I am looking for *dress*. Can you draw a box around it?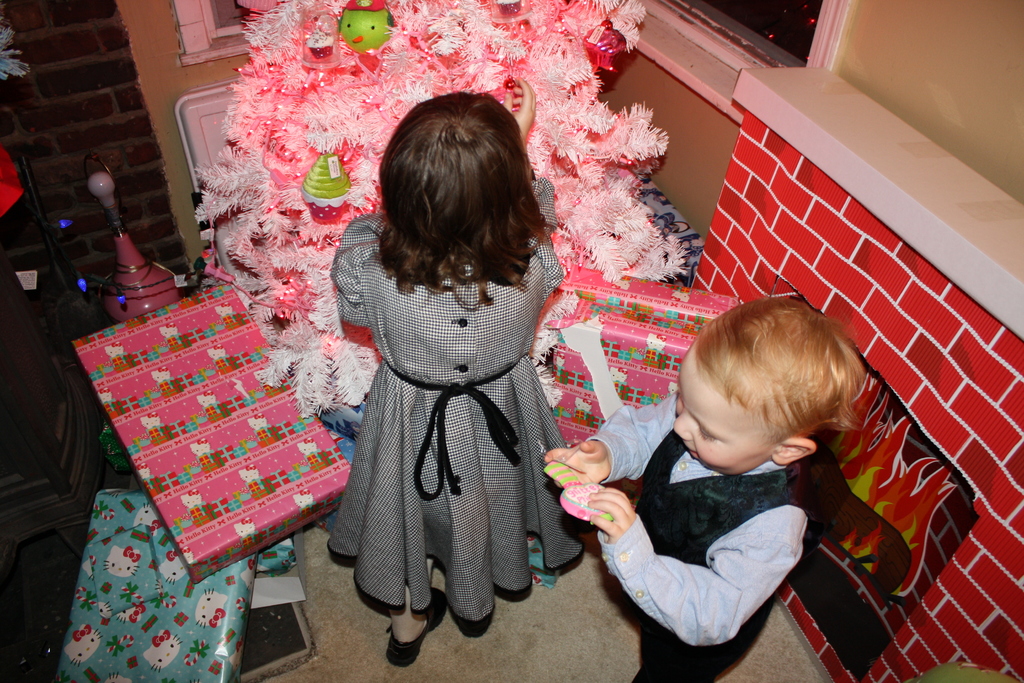
Sure, the bounding box is 322,169,582,616.
